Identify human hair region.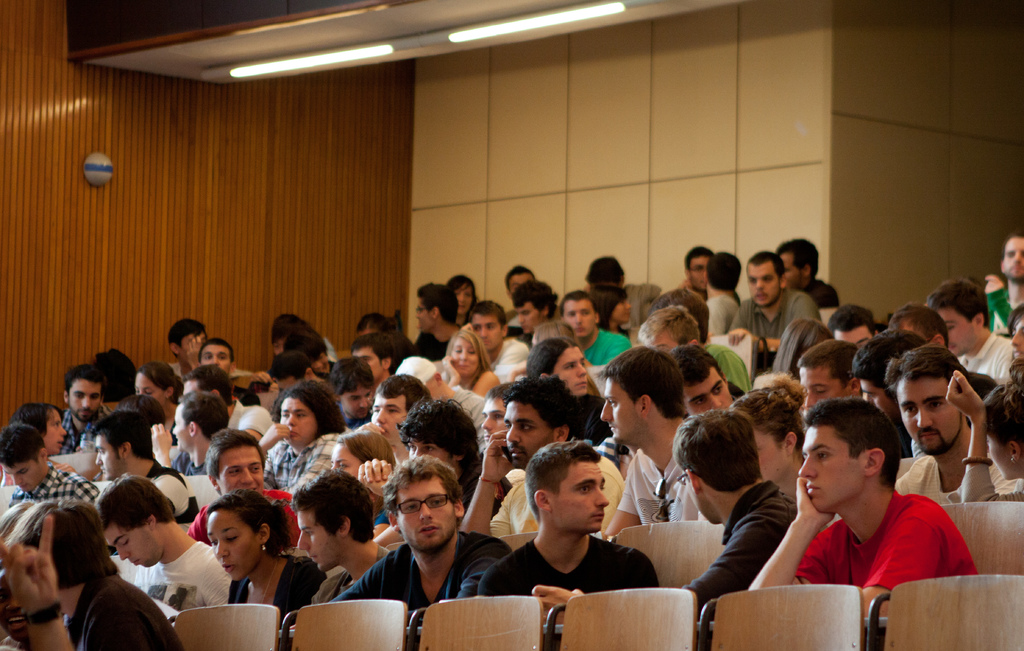
Region: (left=727, top=367, right=807, bottom=457).
